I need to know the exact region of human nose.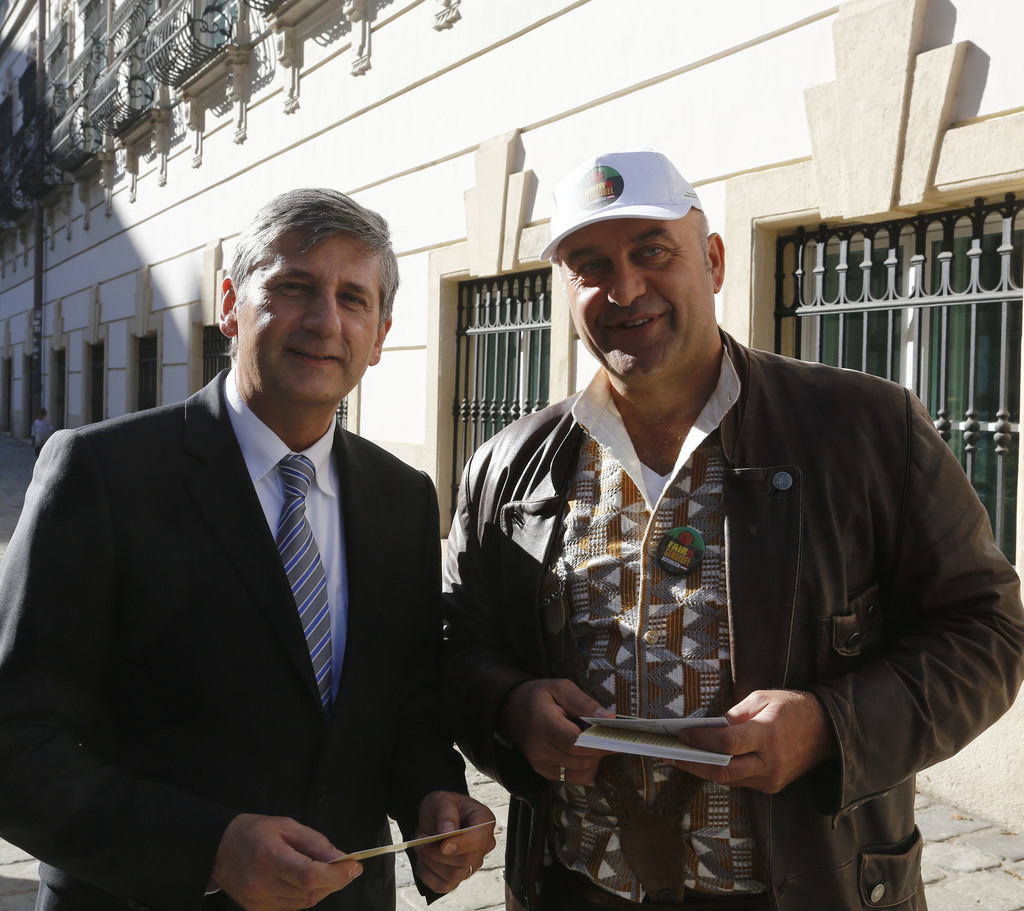
Region: left=604, top=257, right=644, bottom=303.
